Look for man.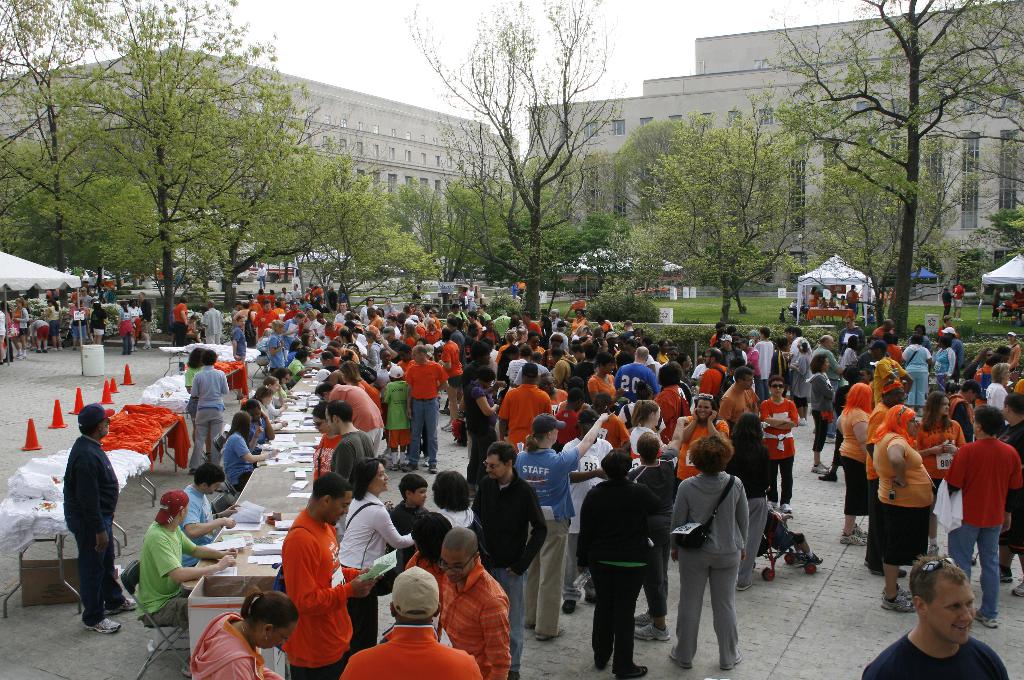
Found: bbox=(435, 522, 512, 679).
